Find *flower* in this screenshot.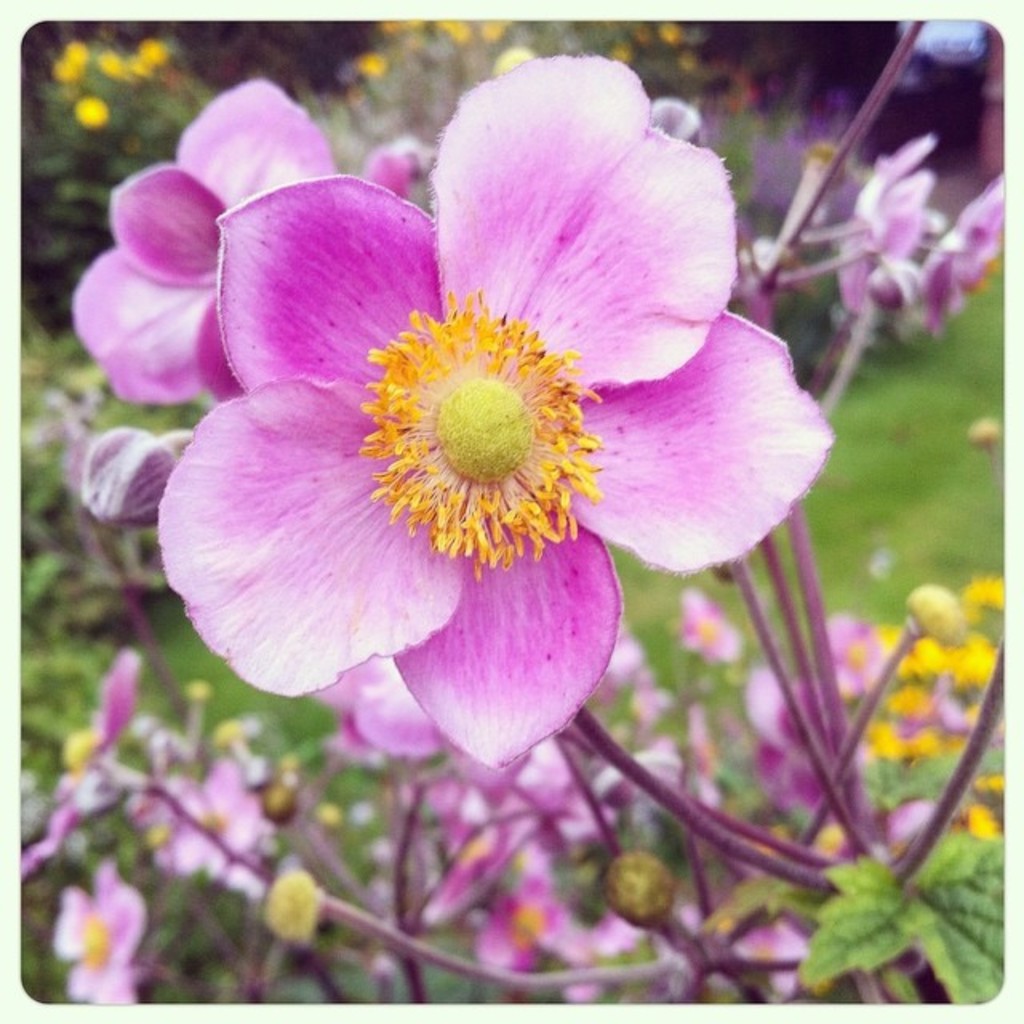
The bounding box for *flower* is detection(88, 90, 774, 782).
